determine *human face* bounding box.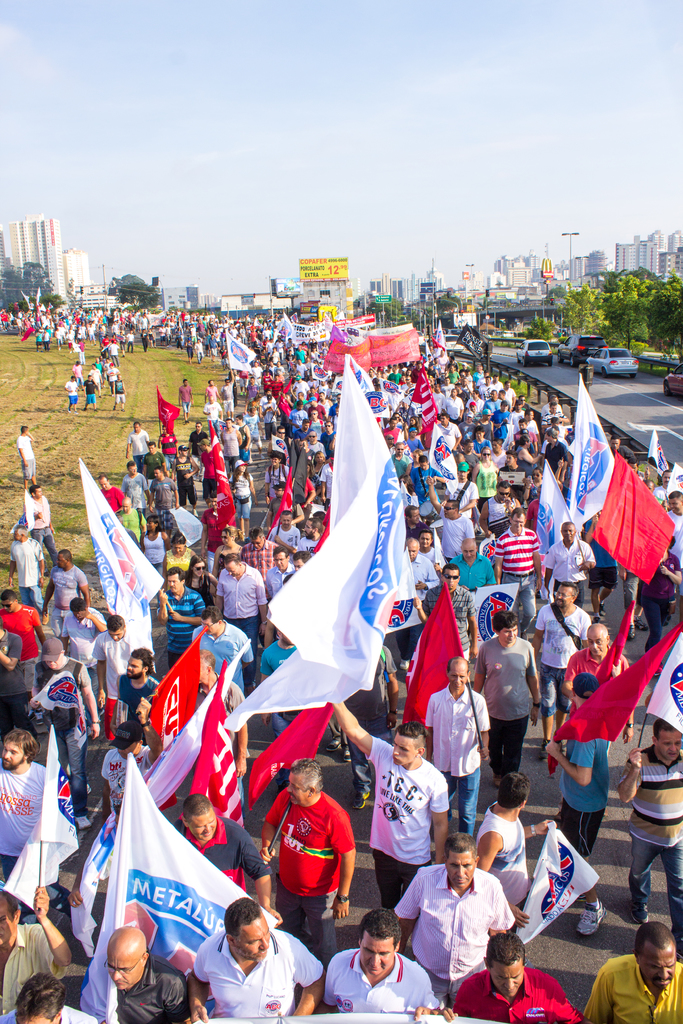
Determined: <region>447, 653, 469, 693</region>.
